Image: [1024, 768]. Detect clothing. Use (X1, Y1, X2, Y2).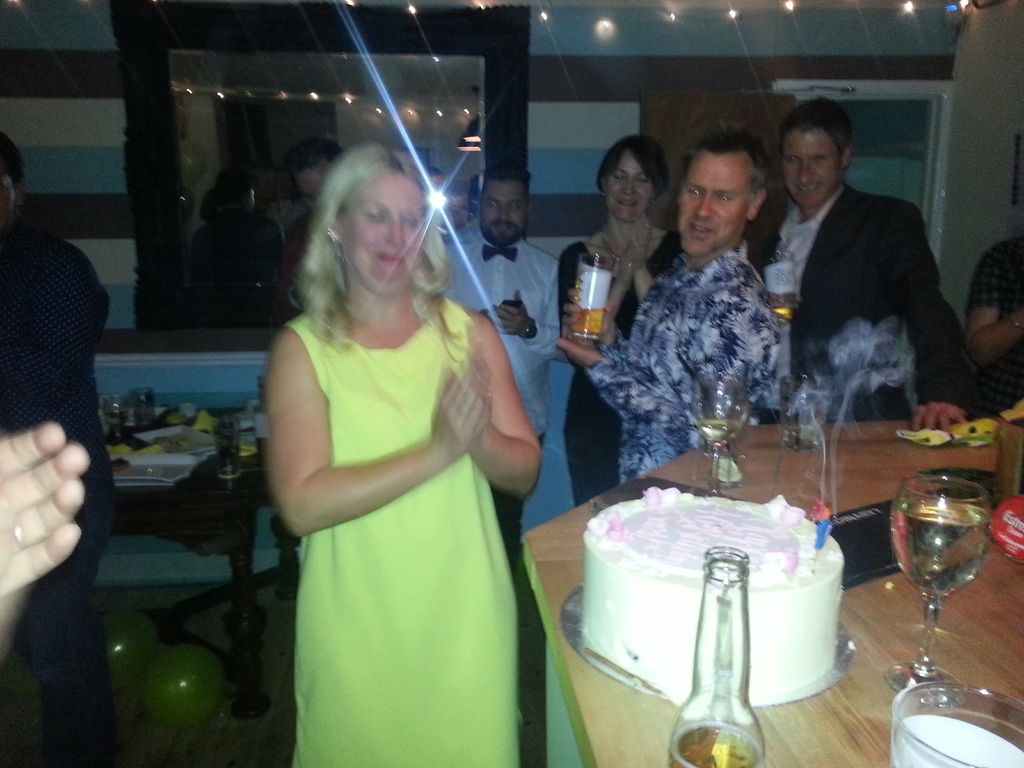
(282, 311, 516, 767).
